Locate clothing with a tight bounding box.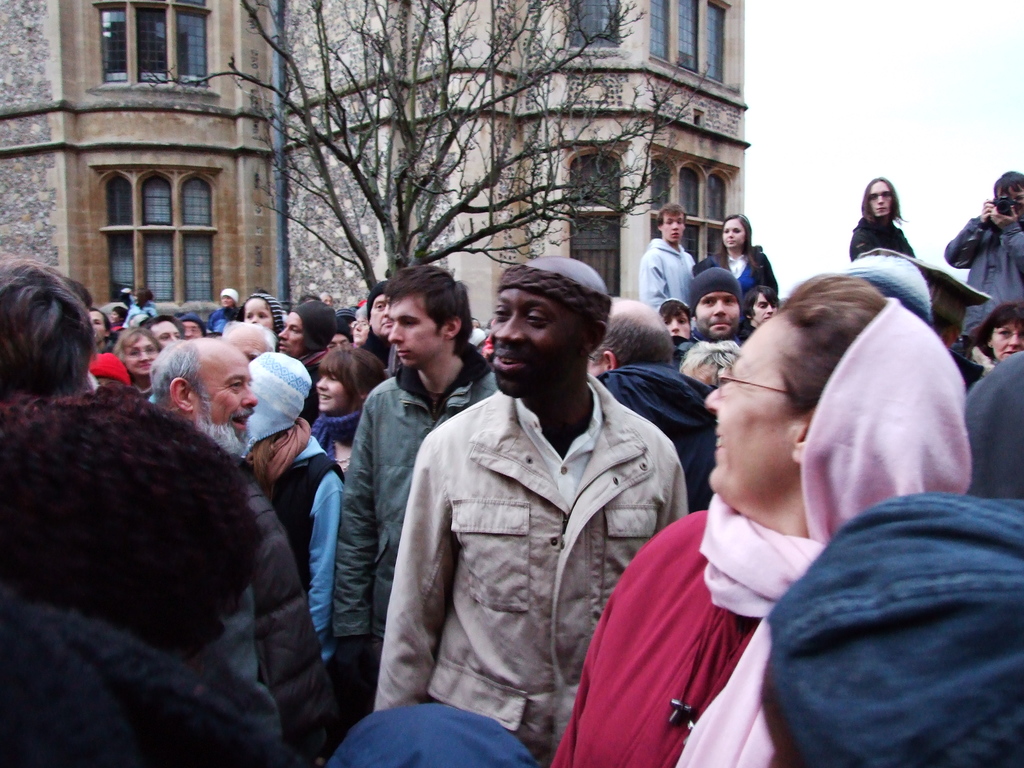
<bbox>691, 246, 769, 314</bbox>.
